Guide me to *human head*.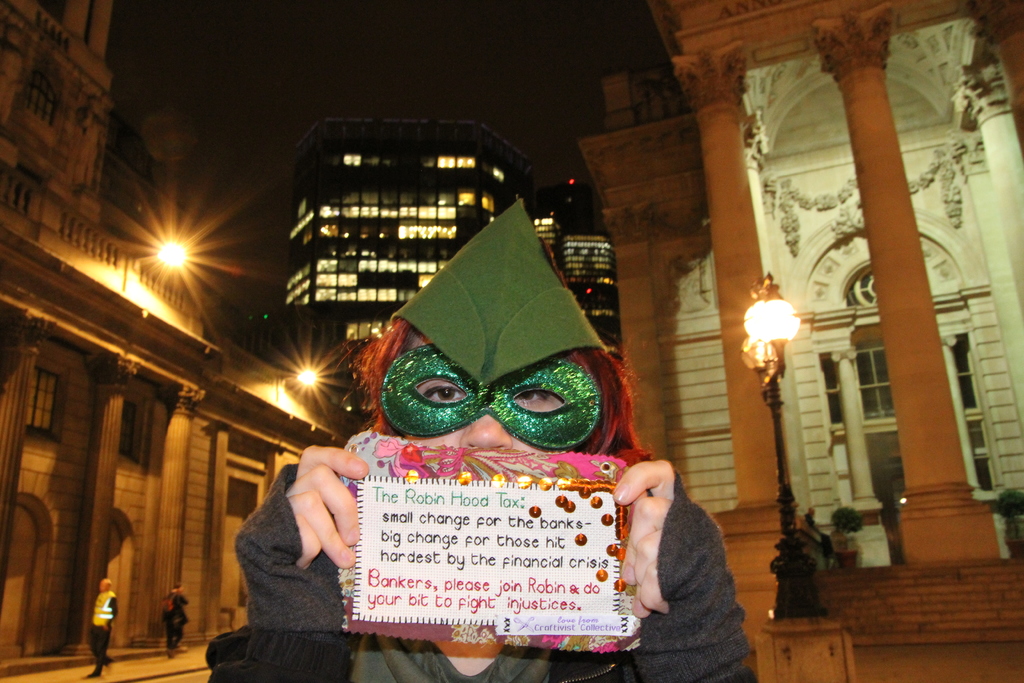
Guidance: detection(94, 573, 111, 593).
